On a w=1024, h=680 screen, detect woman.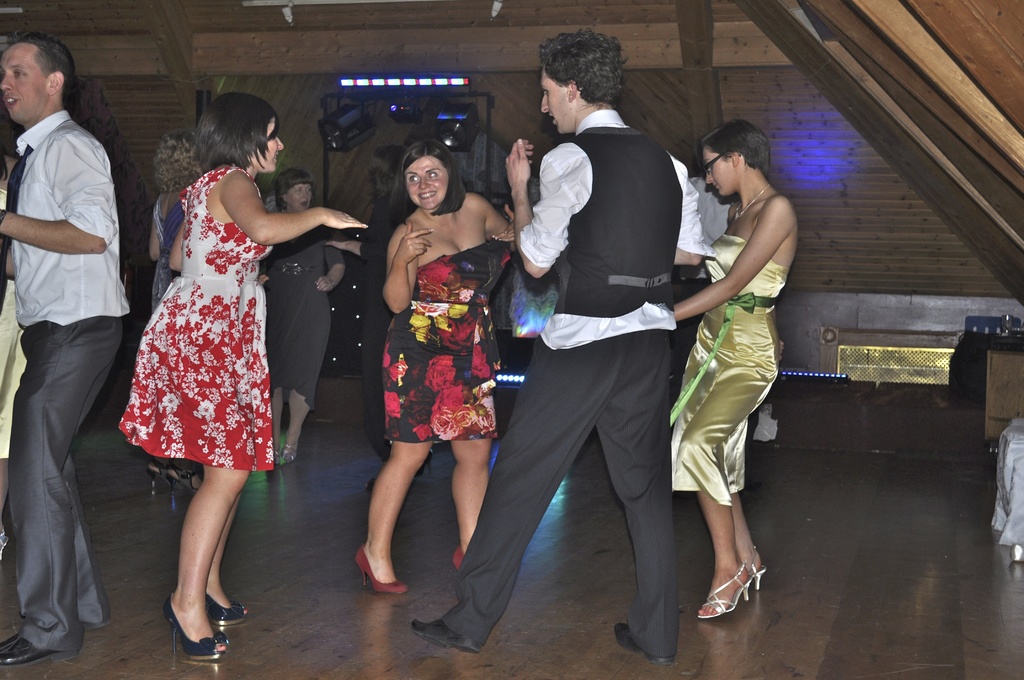
rect(662, 125, 801, 618).
